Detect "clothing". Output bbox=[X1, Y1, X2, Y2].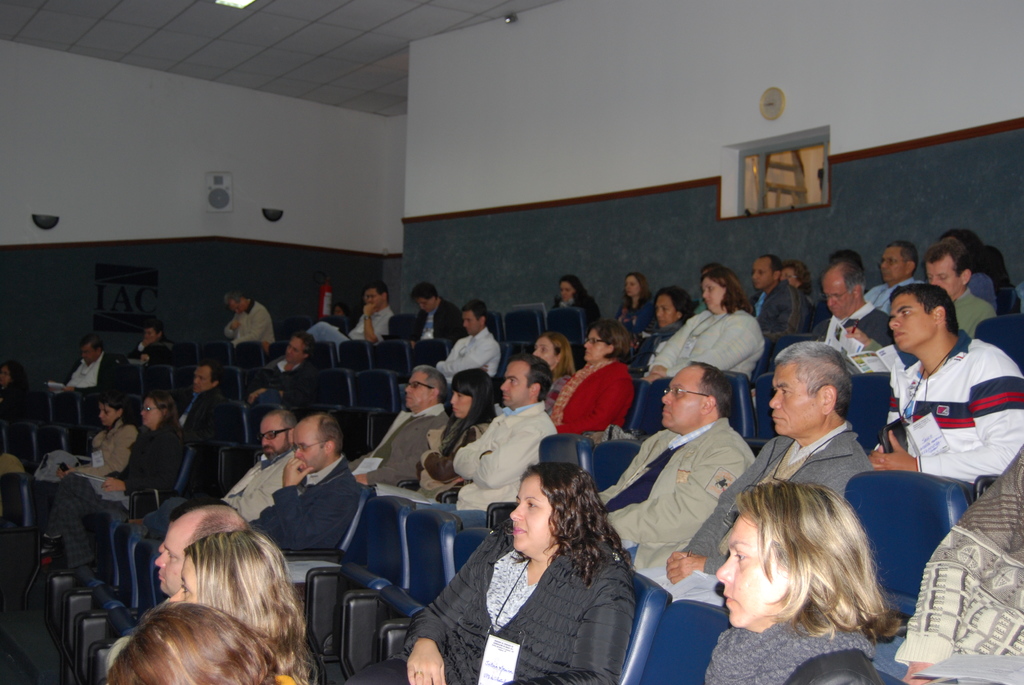
bbox=[276, 668, 307, 684].
